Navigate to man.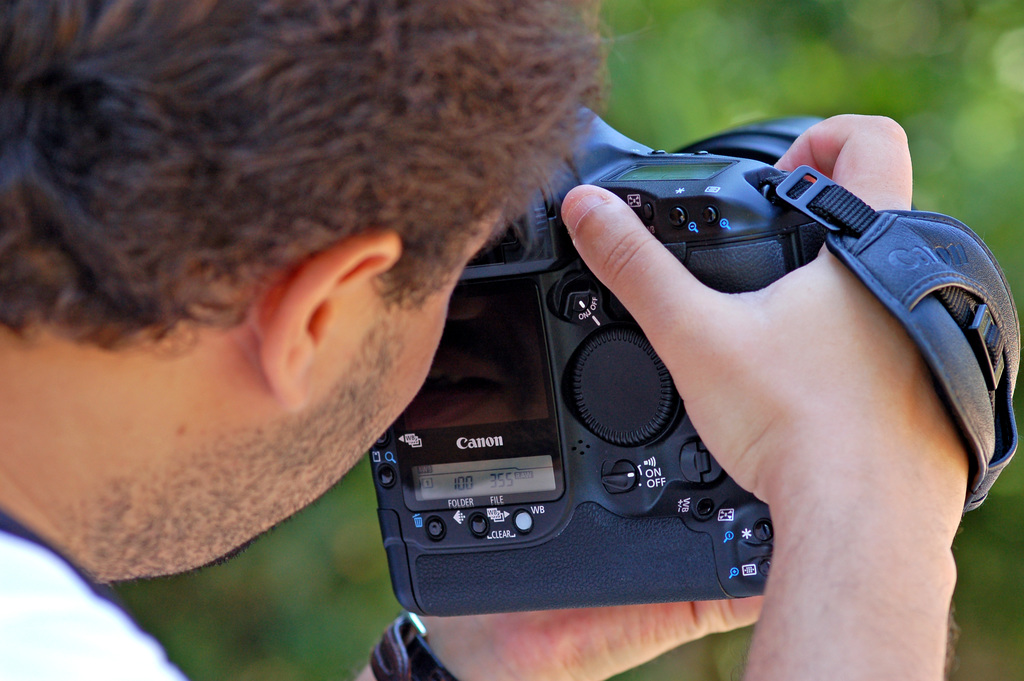
Navigation target: crop(0, 0, 980, 680).
